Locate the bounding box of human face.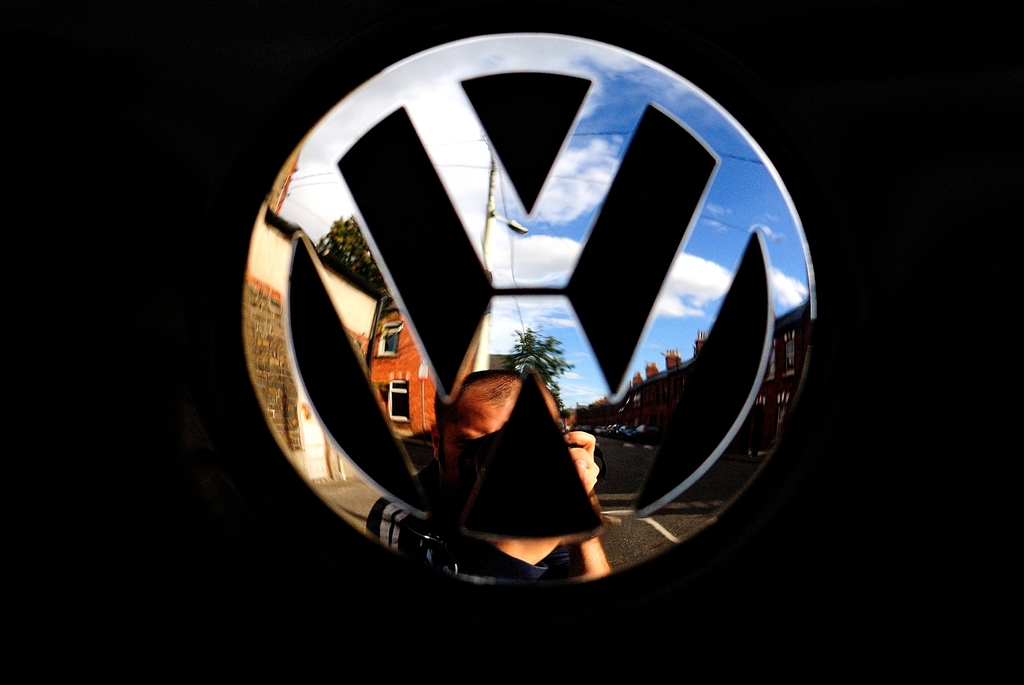
Bounding box: region(442, 384, 556, 484).
